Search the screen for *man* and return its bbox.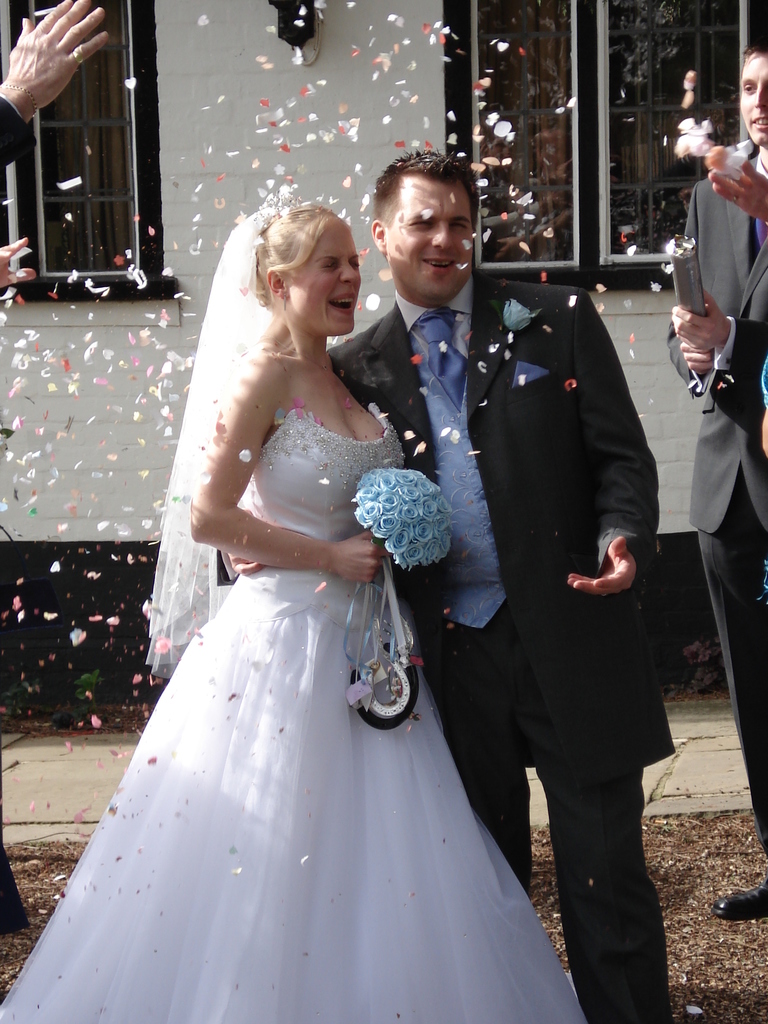
Found: (left=665, top=42, right=767, bottom=926).
